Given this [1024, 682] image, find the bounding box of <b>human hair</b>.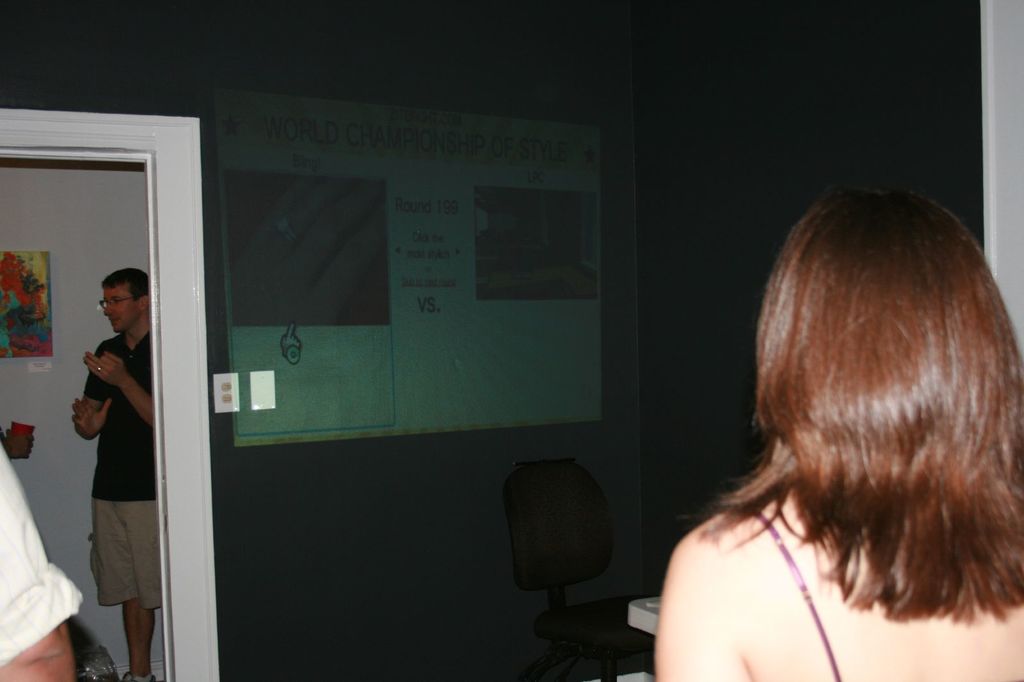
[104, 266, 150, 311].
